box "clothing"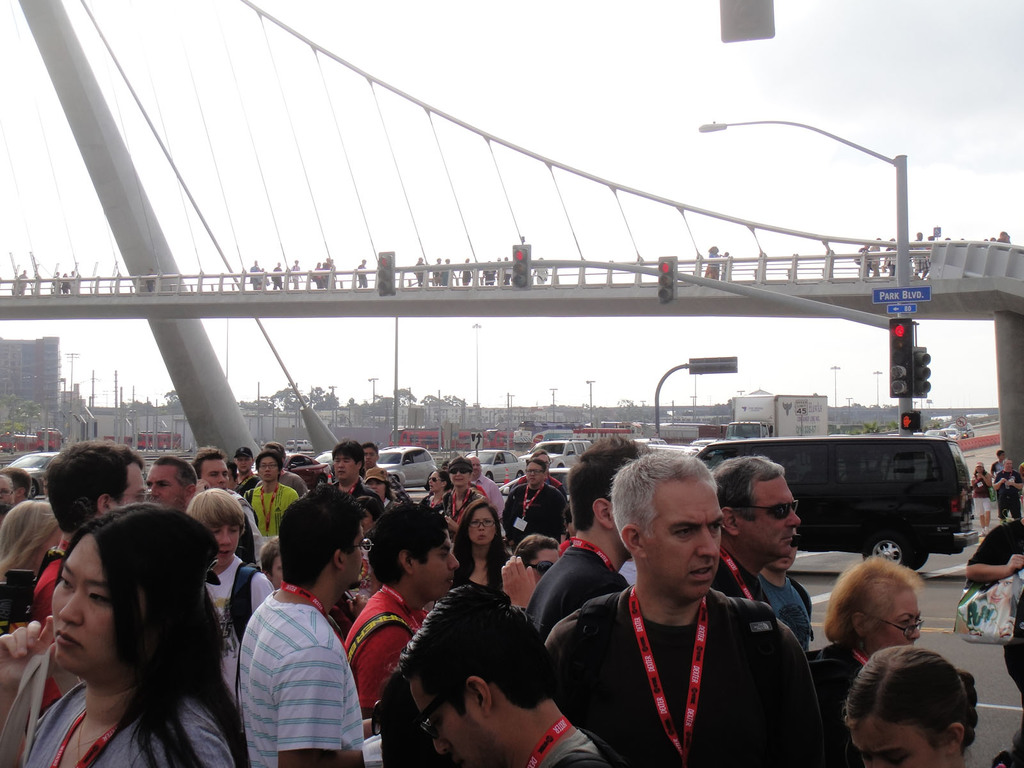
l=970, t=479, r=994, b=515
